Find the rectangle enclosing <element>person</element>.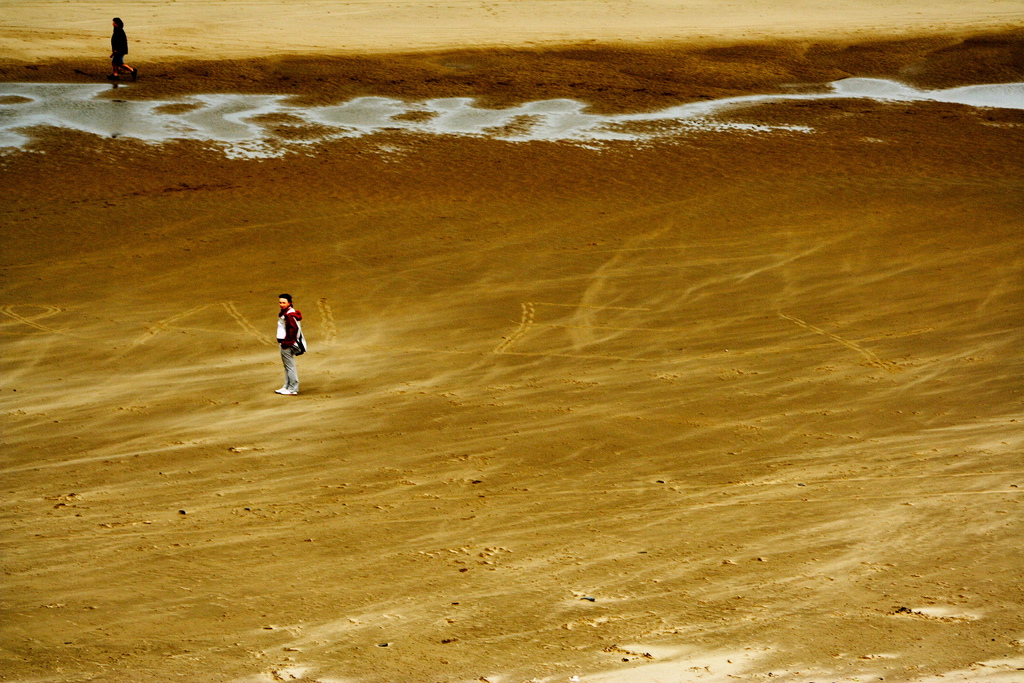
{"left": 272, "top": 293, "right": 307, "bottom": 400}.
